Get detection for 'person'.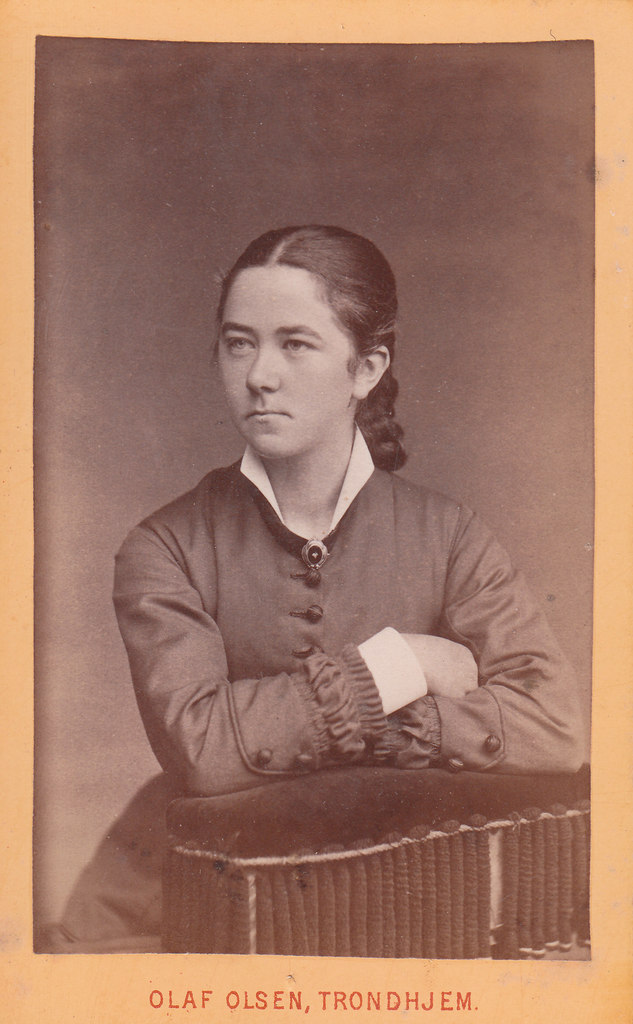
Detection: (left=88, top=209, right=555, bottom=895).
